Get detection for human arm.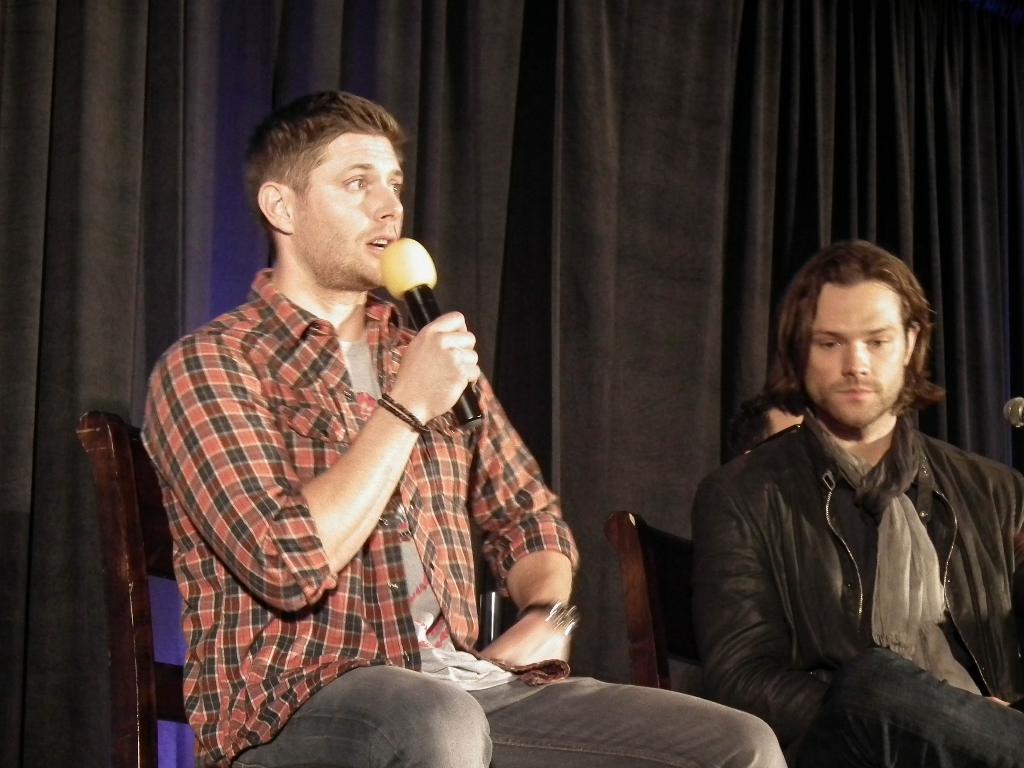
Detection: box=[480, 363, 583, 672].
